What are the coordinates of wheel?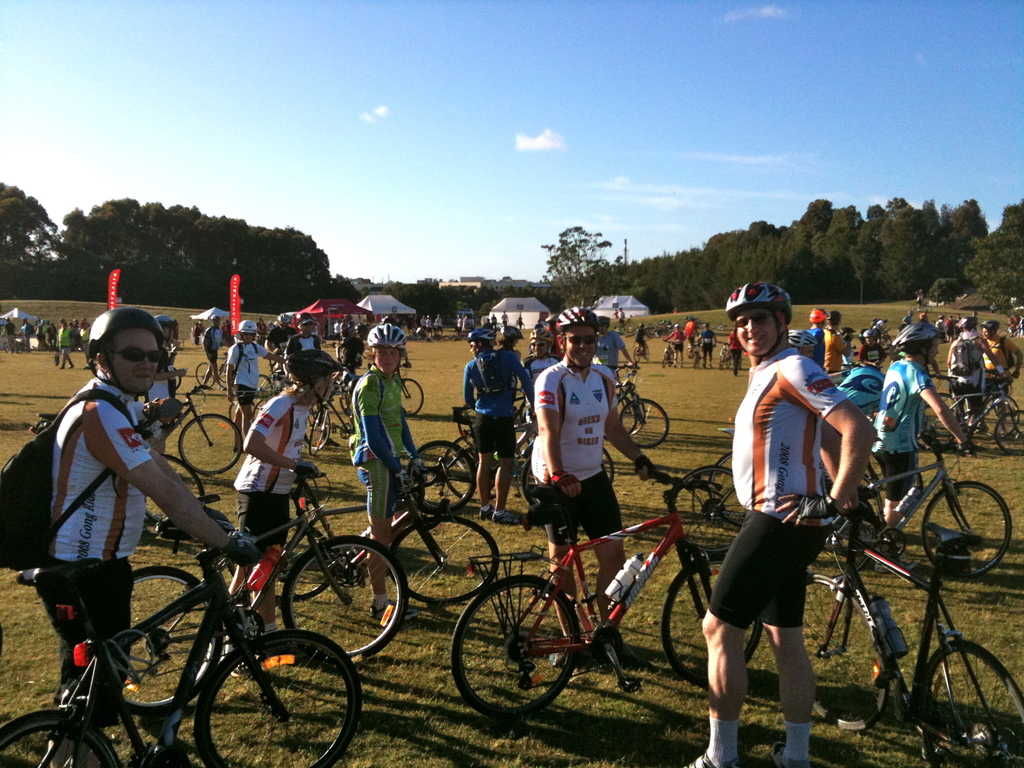
{"x1": 456, "y1": 403, "x2": 484, "y2": 445}.
